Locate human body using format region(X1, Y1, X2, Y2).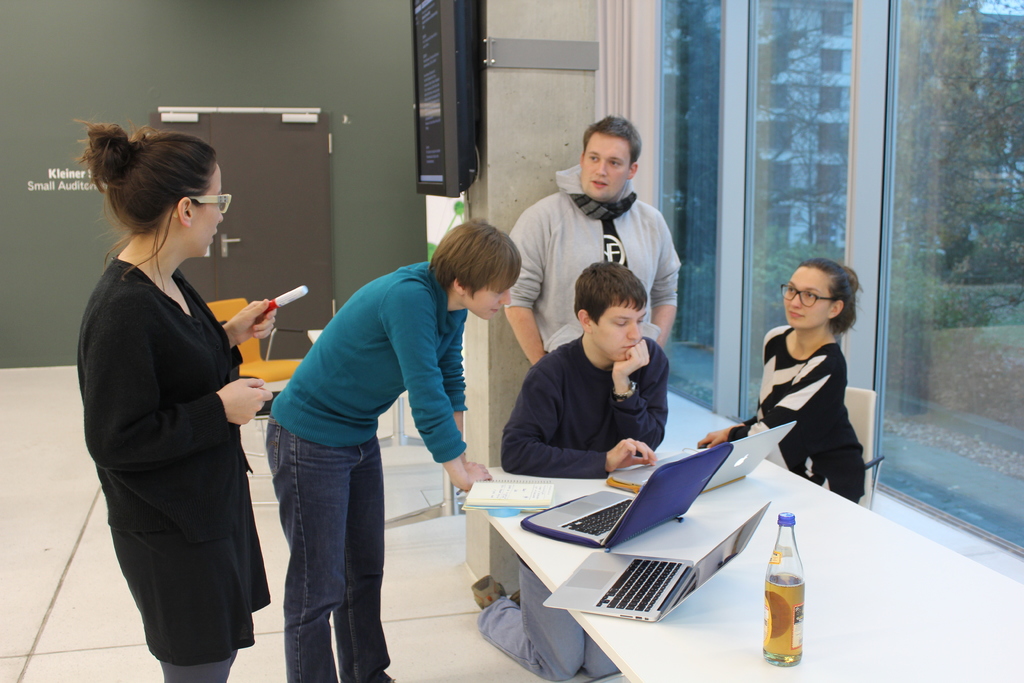
region(698, 262, 868, 500).
